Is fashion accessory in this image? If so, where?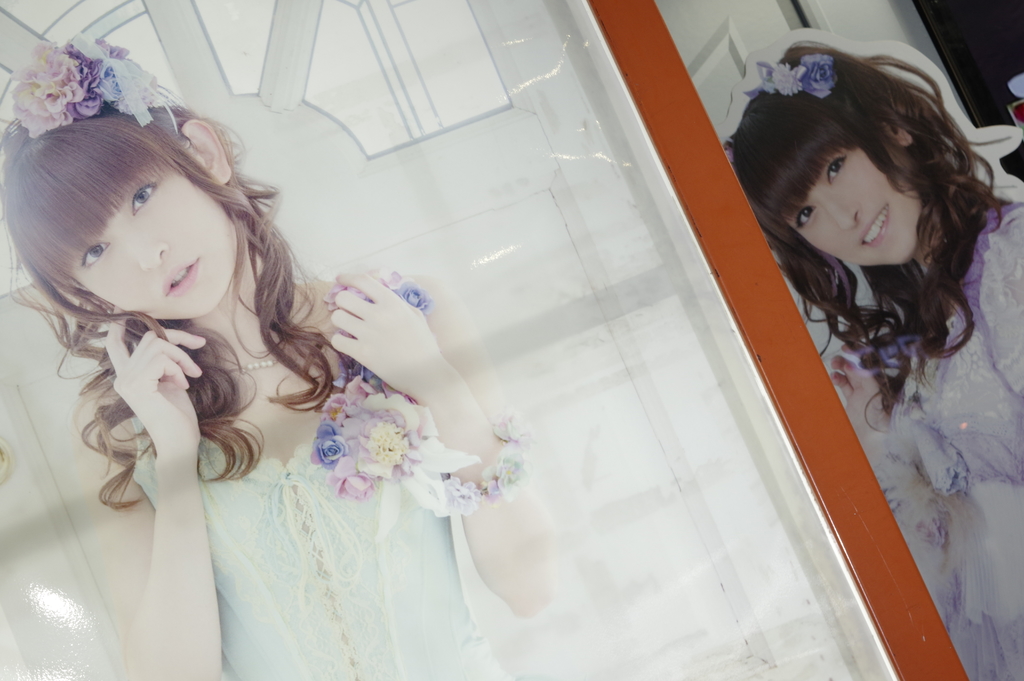
Yes, at [x1=716, y1=136, x2=735, y2=163].
